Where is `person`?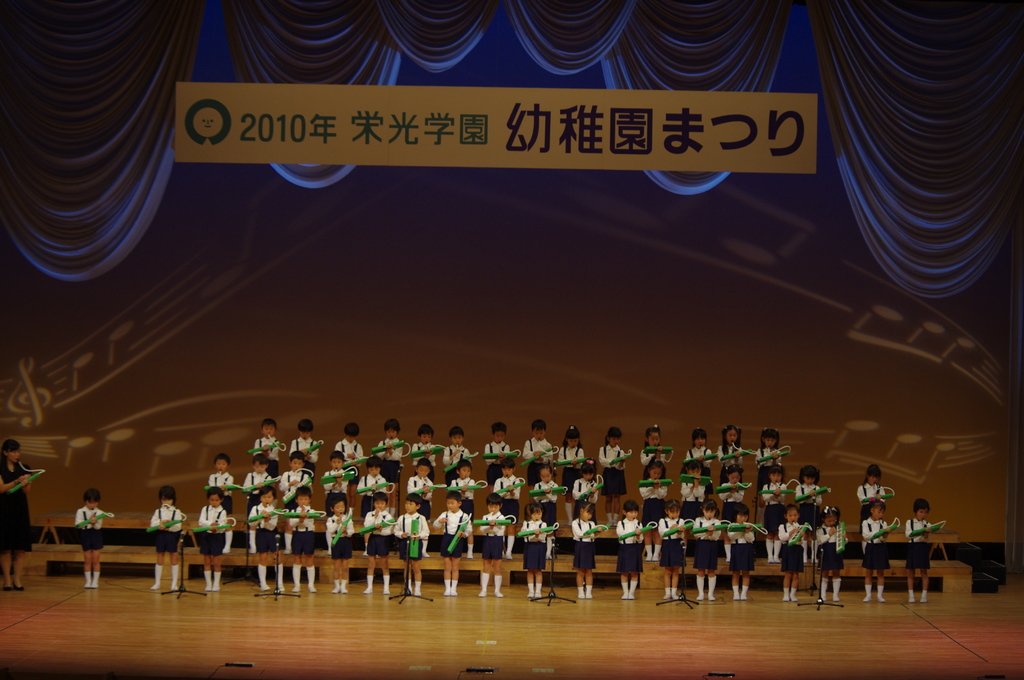
BBox(644, 426, 669, 475).
